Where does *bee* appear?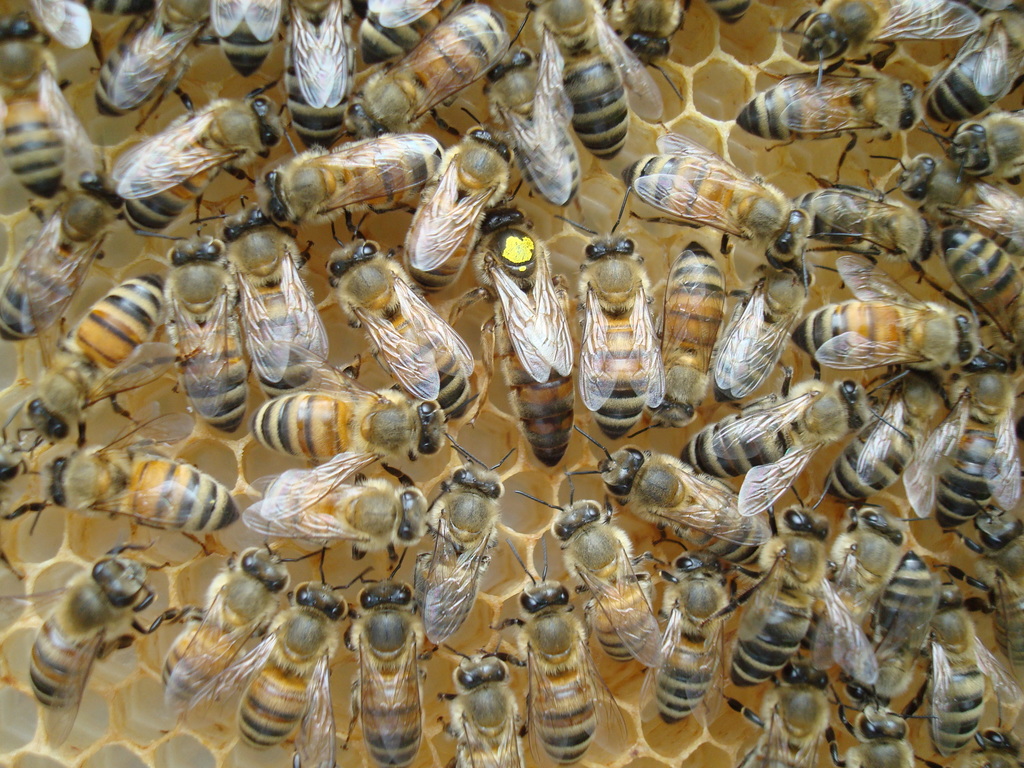
Appears at locate(838, 547, 947, 712).
